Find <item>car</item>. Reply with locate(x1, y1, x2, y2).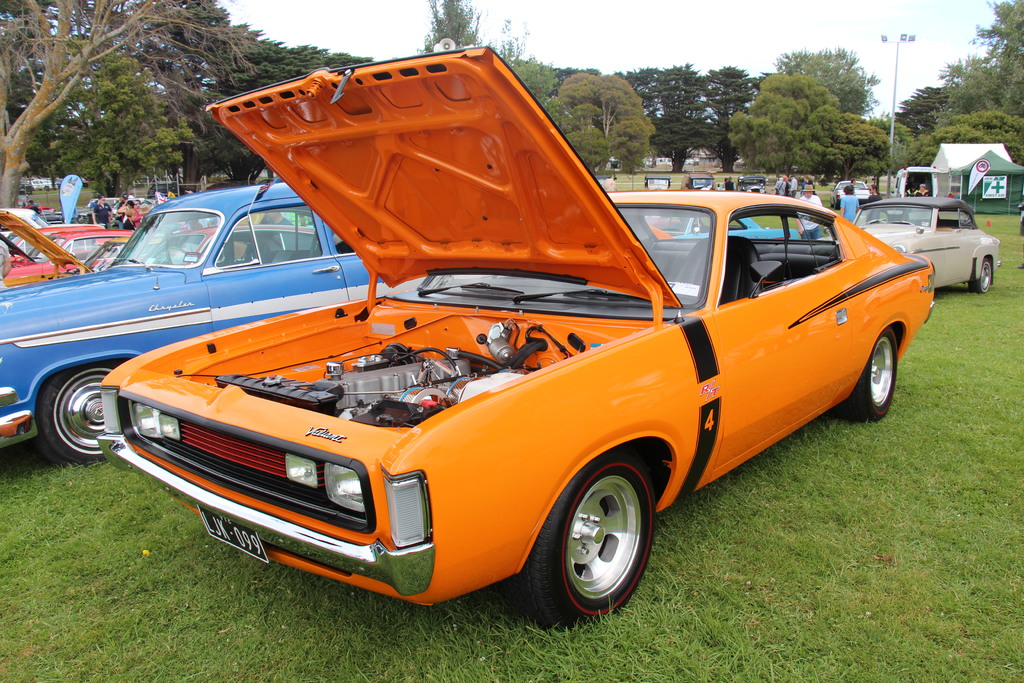
locate(828, 178, 871, 206).
